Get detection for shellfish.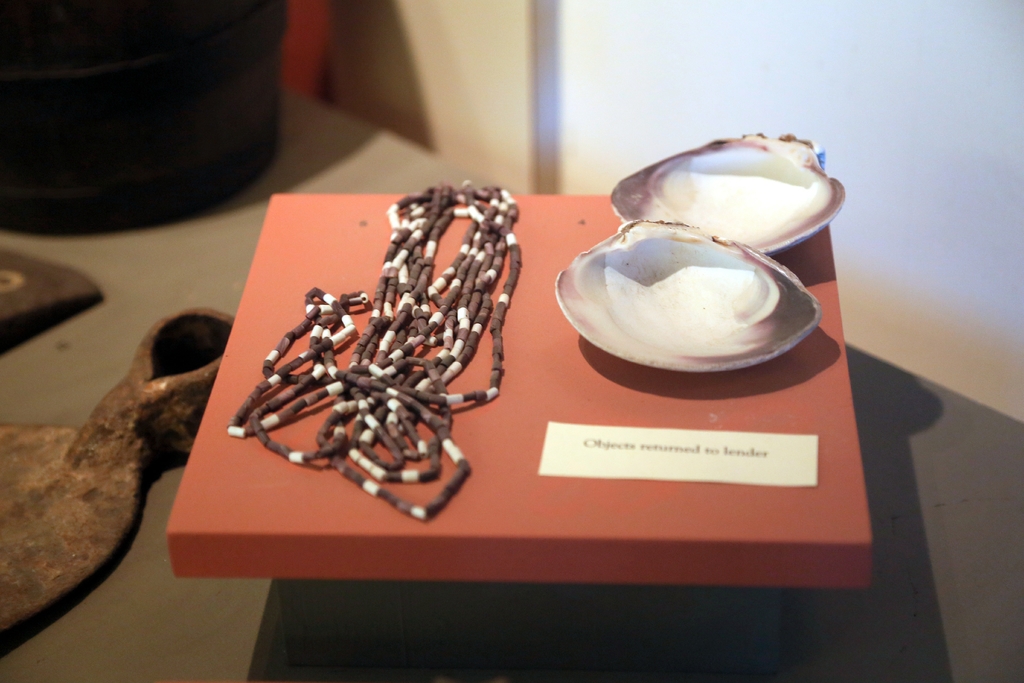
Detection: (left=623, top=140, right=834, bottom=253).
